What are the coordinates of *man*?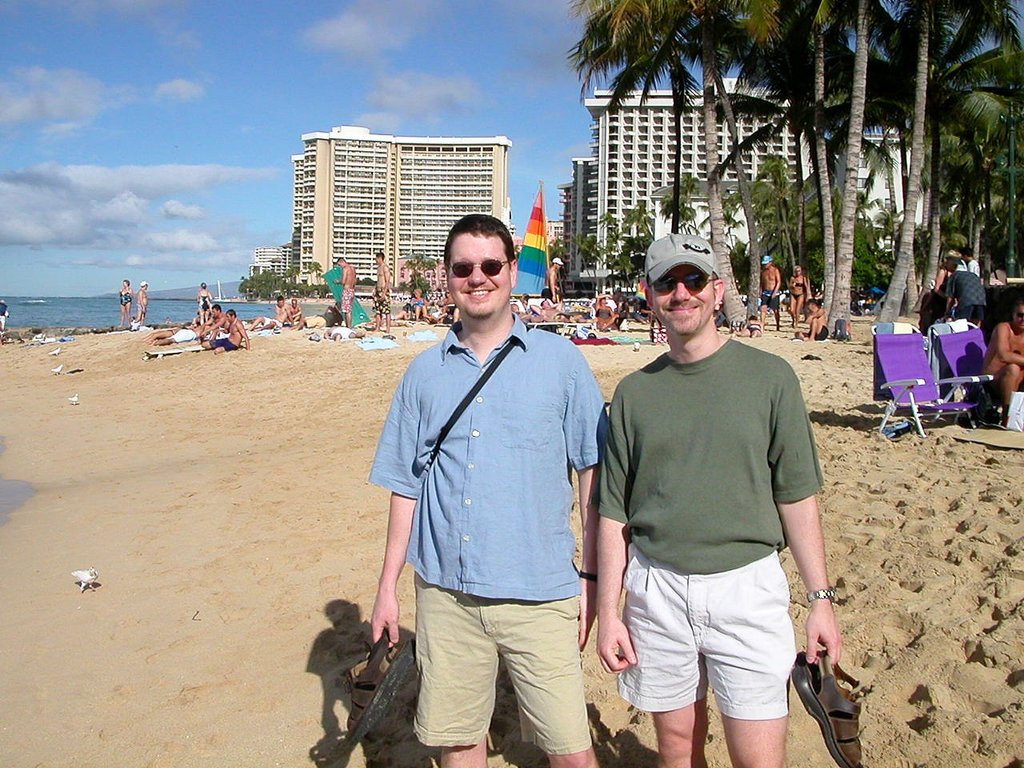
l=334, t=250, r=358, b=322.
